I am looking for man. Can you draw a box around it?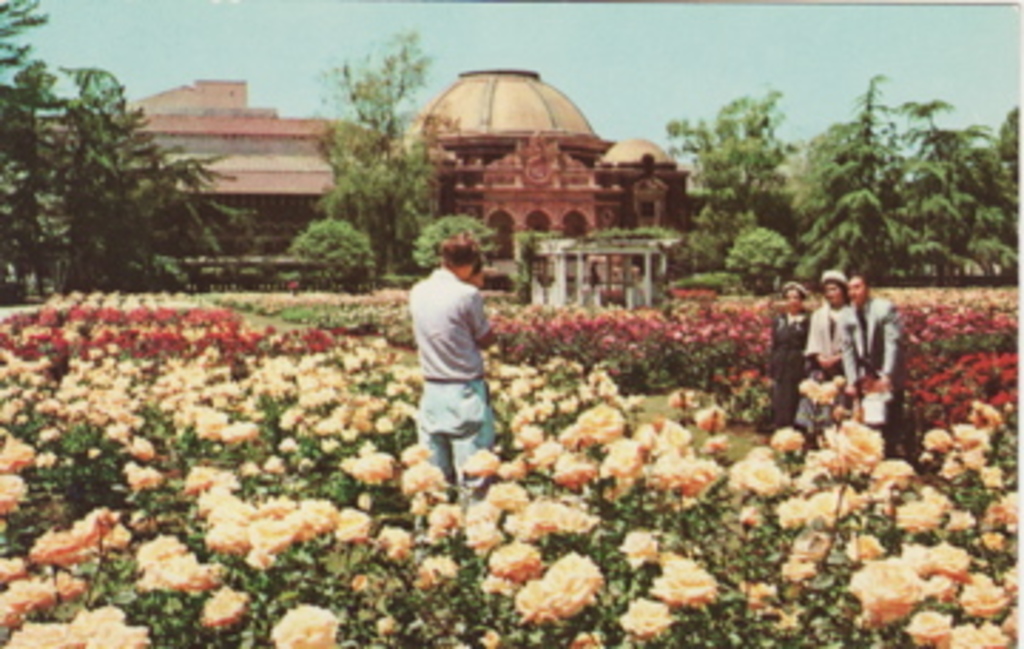
Sure, the bounding box is Rect(842, 270, 910, 453).
